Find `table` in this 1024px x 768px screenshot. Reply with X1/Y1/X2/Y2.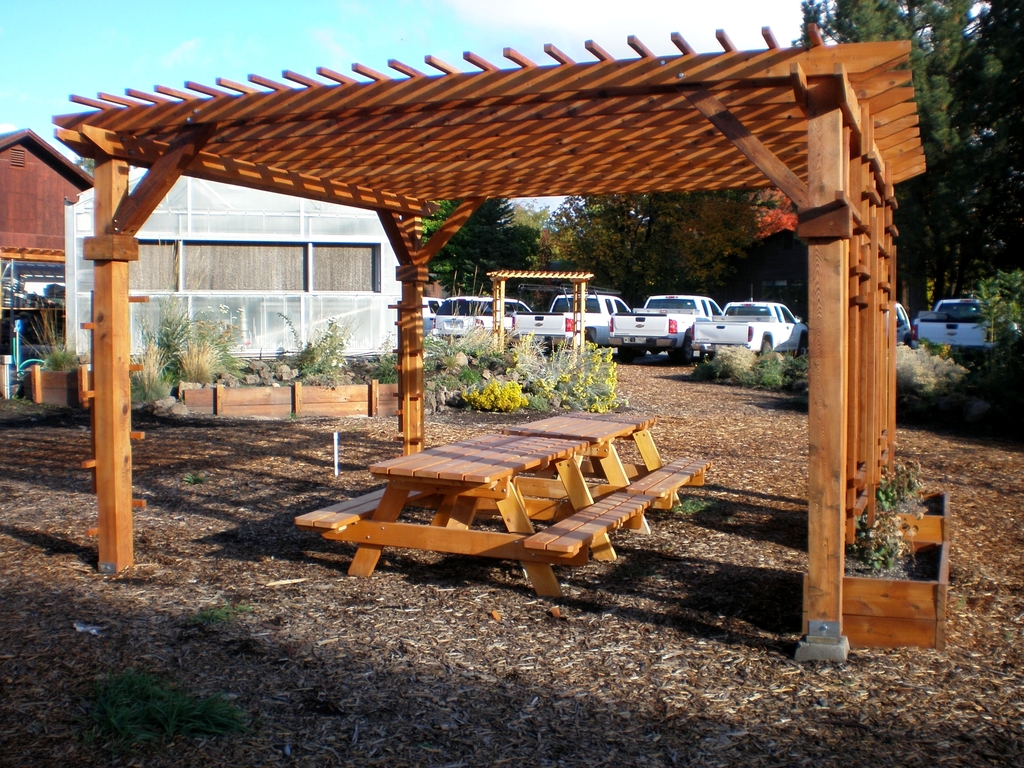
295/433/691/593.
